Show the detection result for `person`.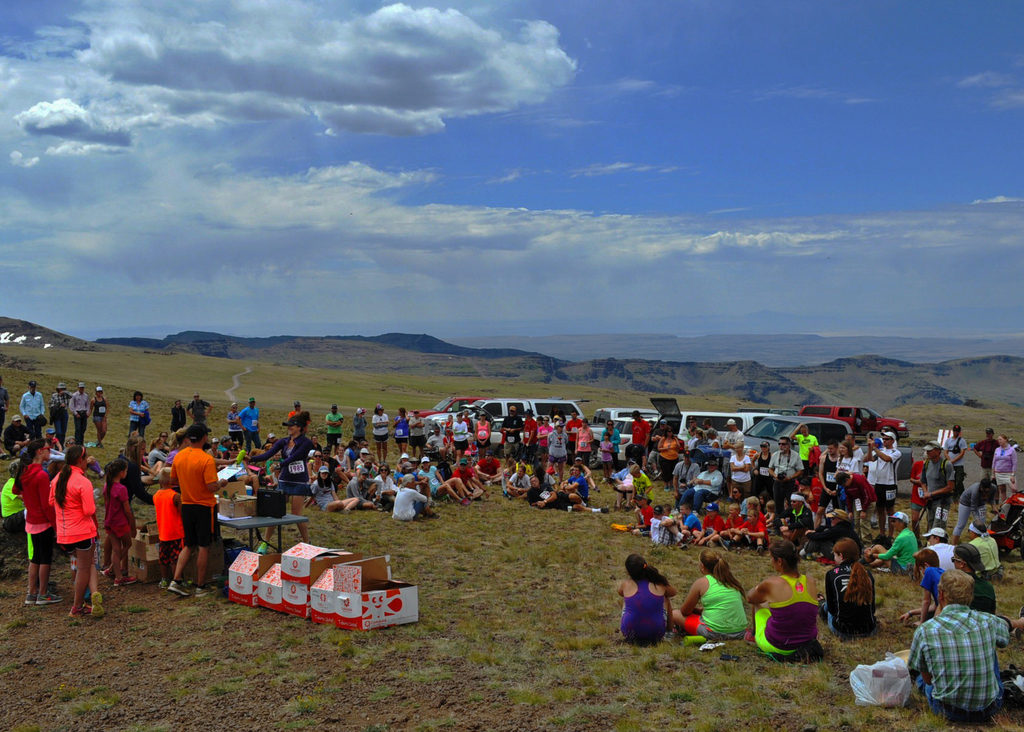
[left=308, top=444, right=326, bottom=481].
